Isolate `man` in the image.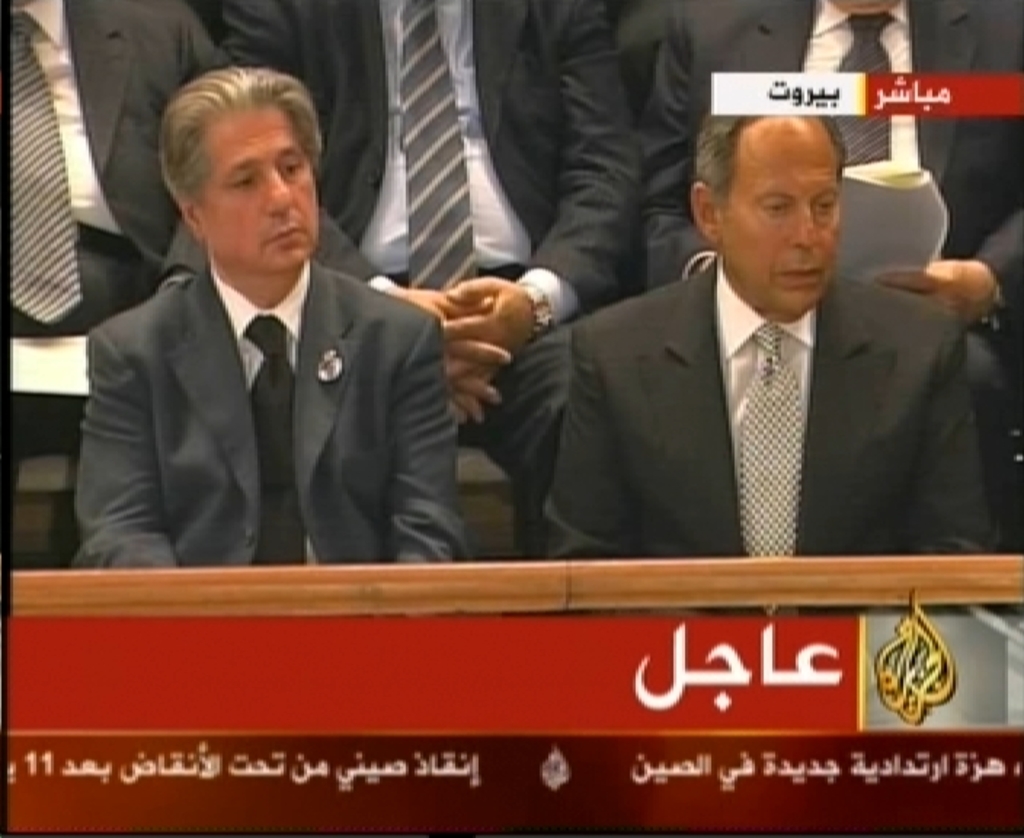
Isolated region: box=[0, 0, 236, 573].
